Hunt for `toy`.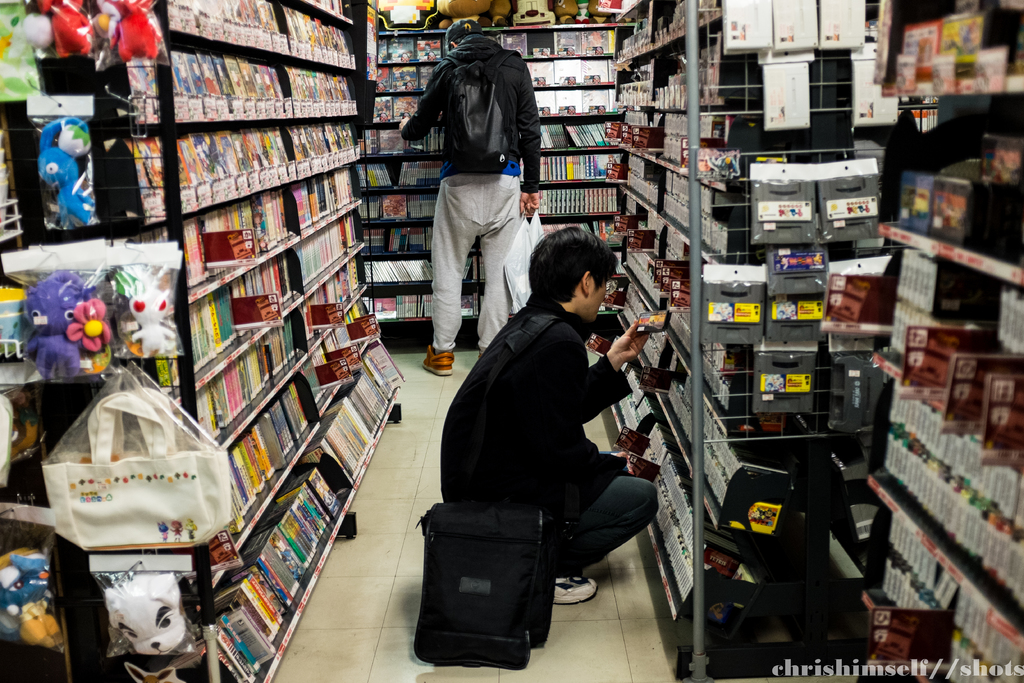
Hunted down at box(130, 288, 177, 362).
